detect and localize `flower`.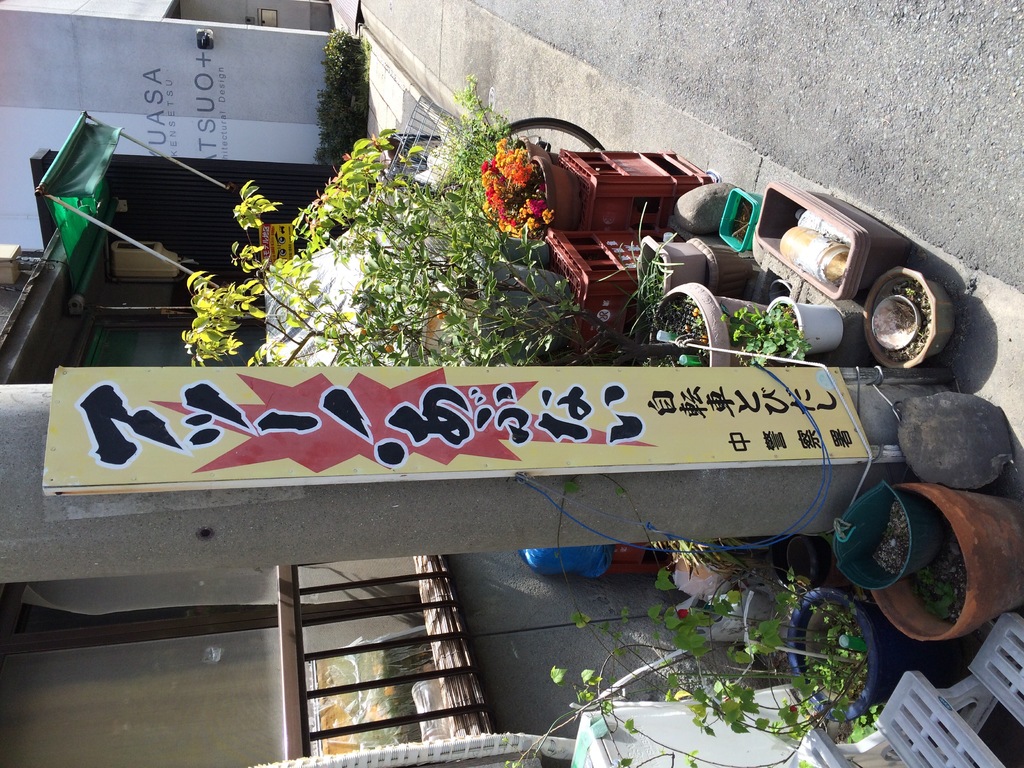
Localized at bbox=(484, 134, 546, 241).
